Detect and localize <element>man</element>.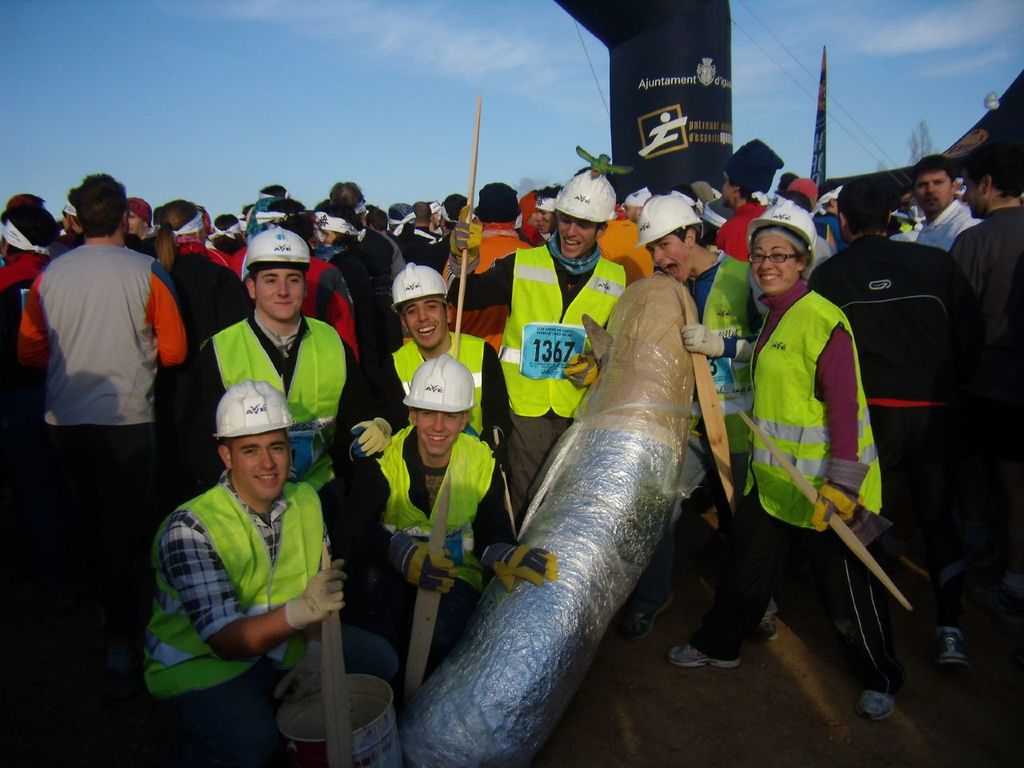
Localized at [left=898, top=154, right=986, bottom=261].
